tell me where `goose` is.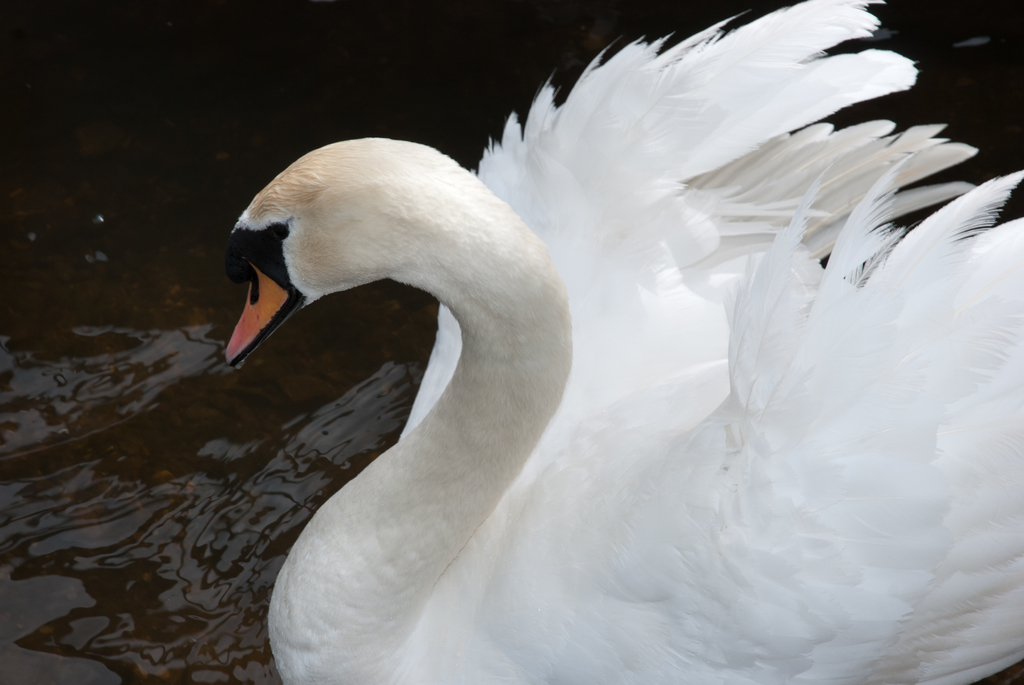
`goose` is at {"left": 229, "top": 3, "right": 1023, "bottom": 684}.
